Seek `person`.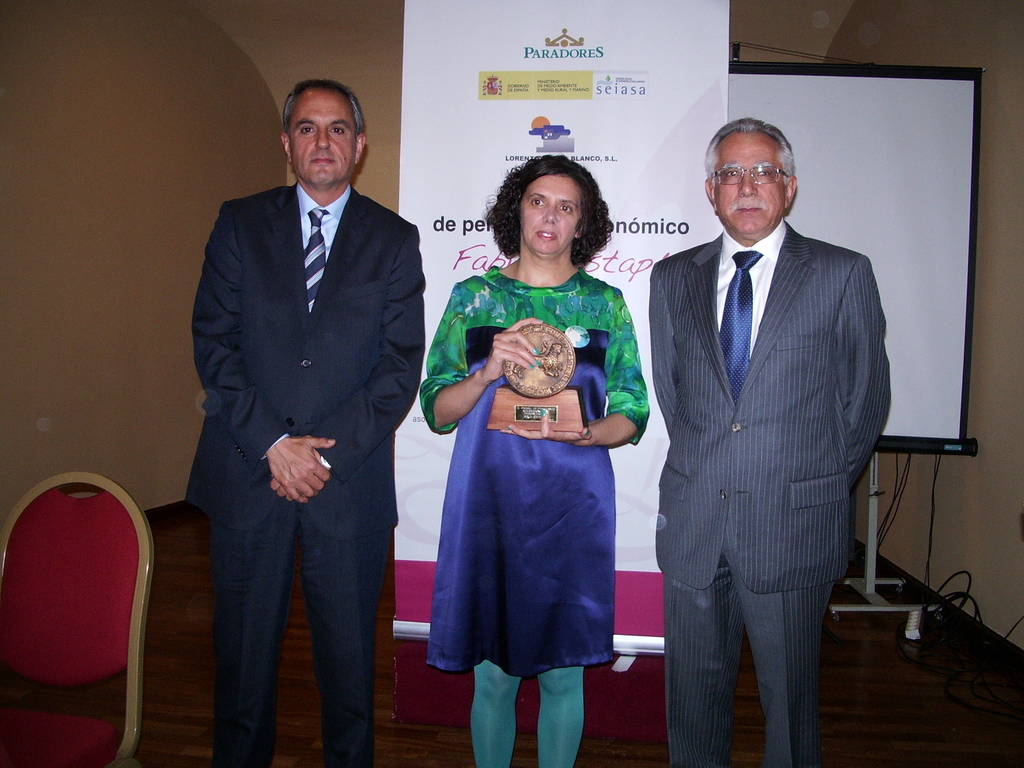
(left=418, top=153, right=650, bottom=767).
